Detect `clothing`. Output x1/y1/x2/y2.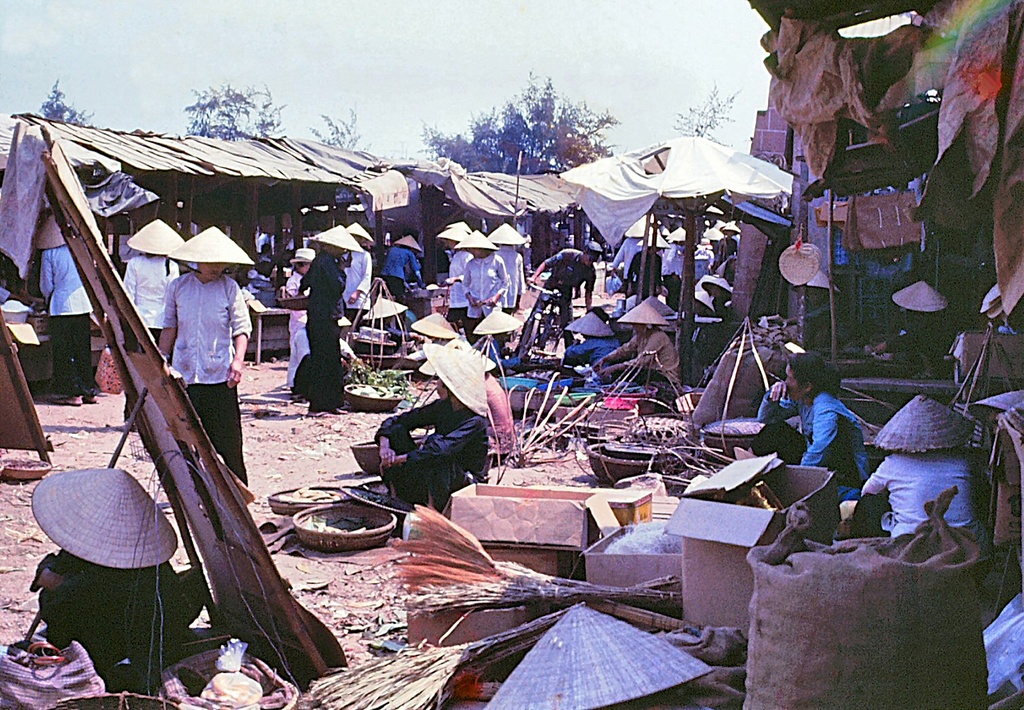
260/252/277/262.
